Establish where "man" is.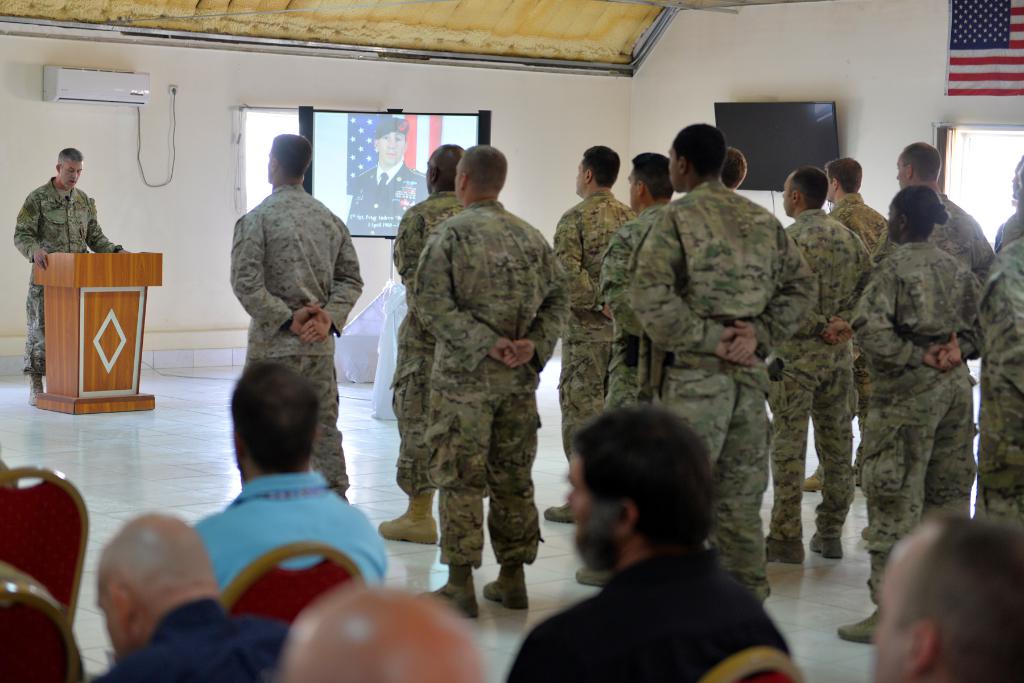
Established at region(725, 151, 750, 186).
